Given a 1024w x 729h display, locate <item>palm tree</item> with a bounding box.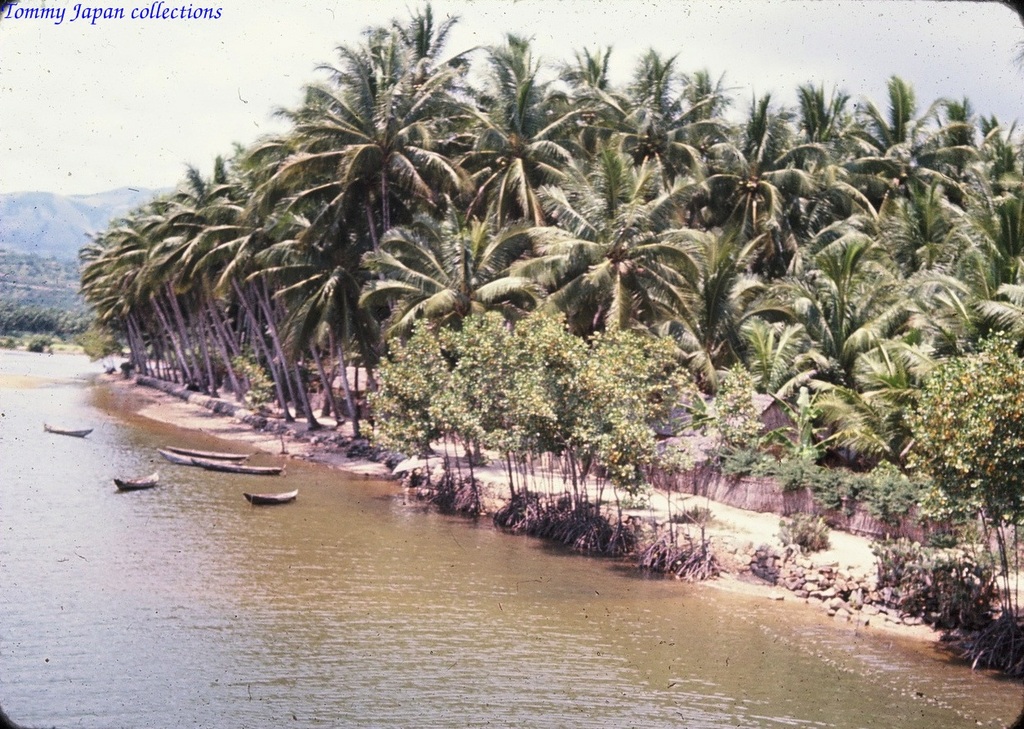
Located: 455/54/566/283.
